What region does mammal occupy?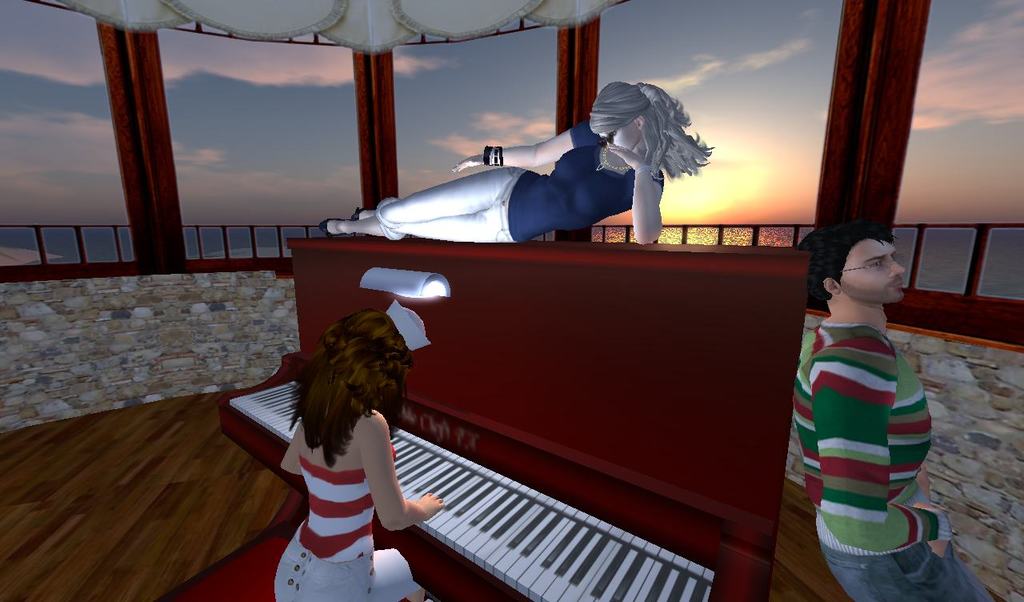
(318, 79, 714, 242).
